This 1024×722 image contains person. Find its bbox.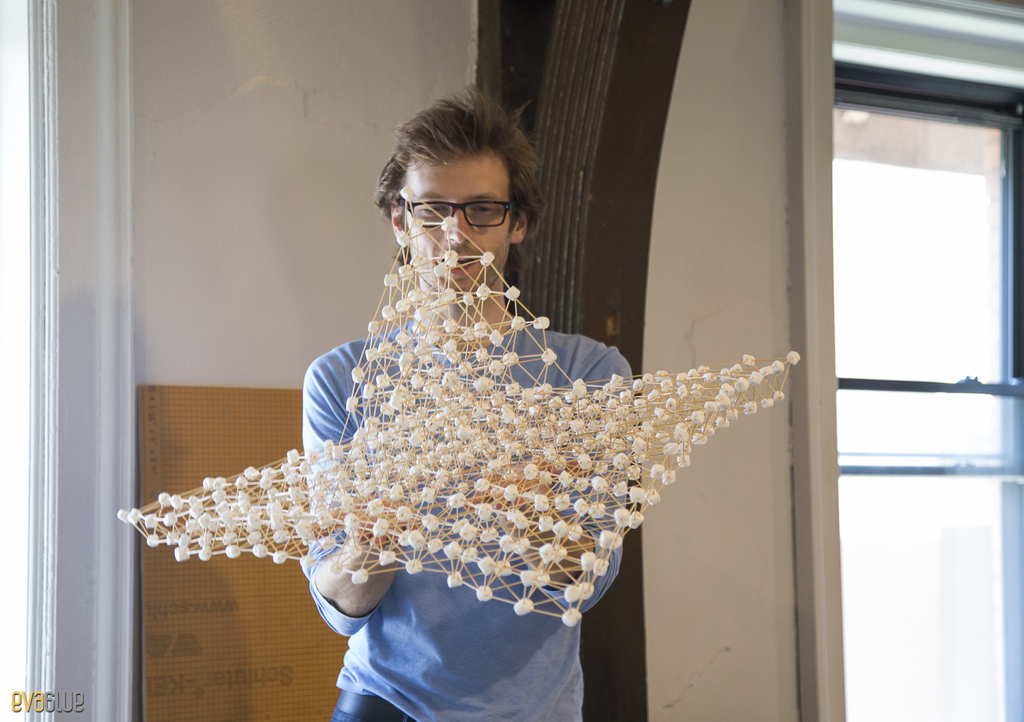
rect(297, 79, 644, 721).
